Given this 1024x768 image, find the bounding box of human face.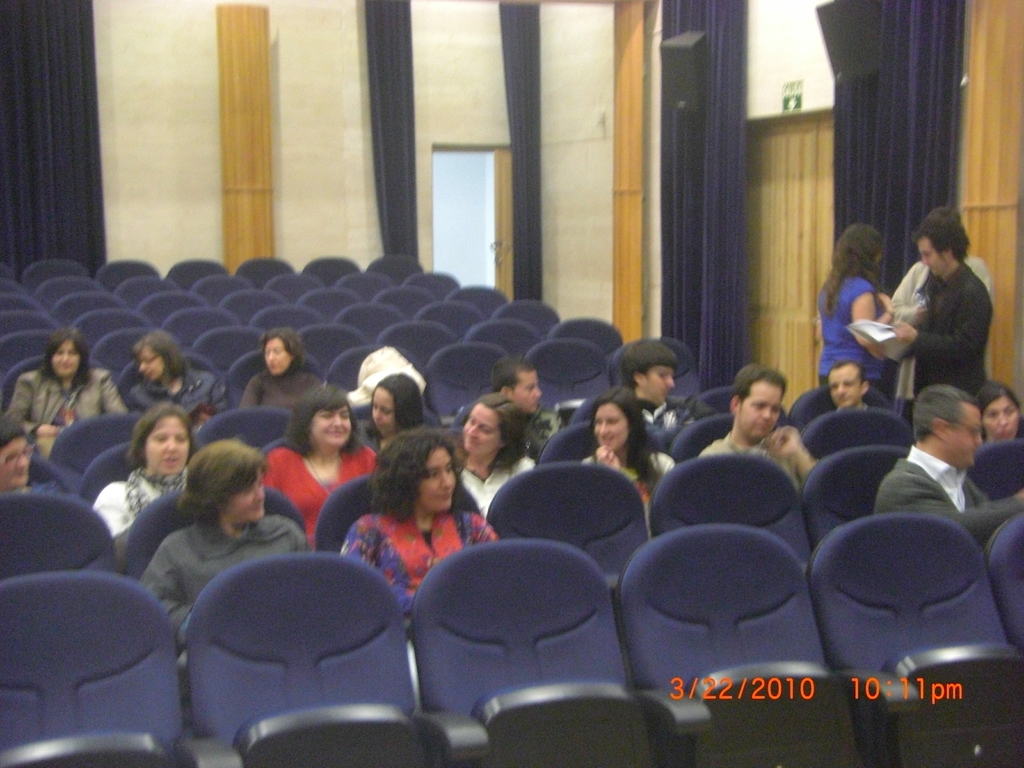
(x1=51, y1=335, x2=81, y2=376).
